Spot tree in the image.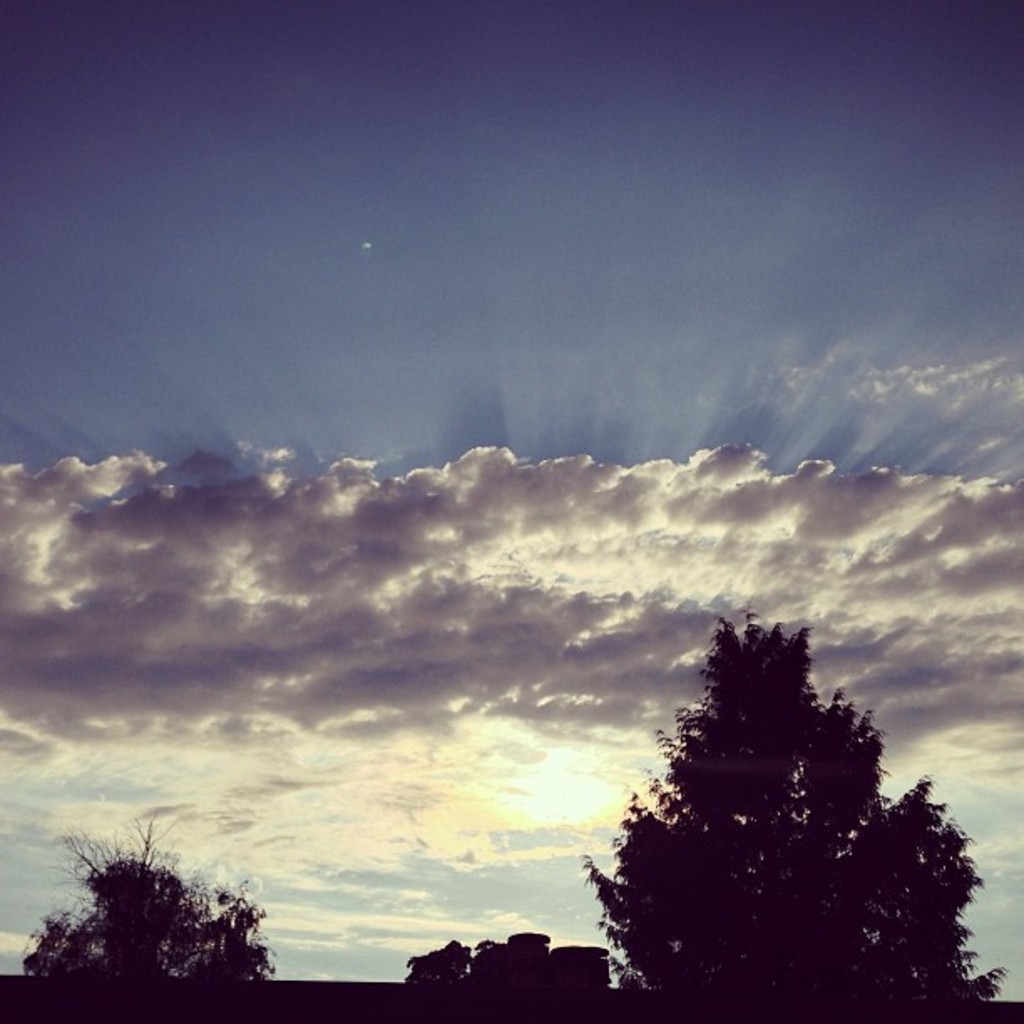
tree found at <bbox>569, 612, 979, 1004</bbox>.
